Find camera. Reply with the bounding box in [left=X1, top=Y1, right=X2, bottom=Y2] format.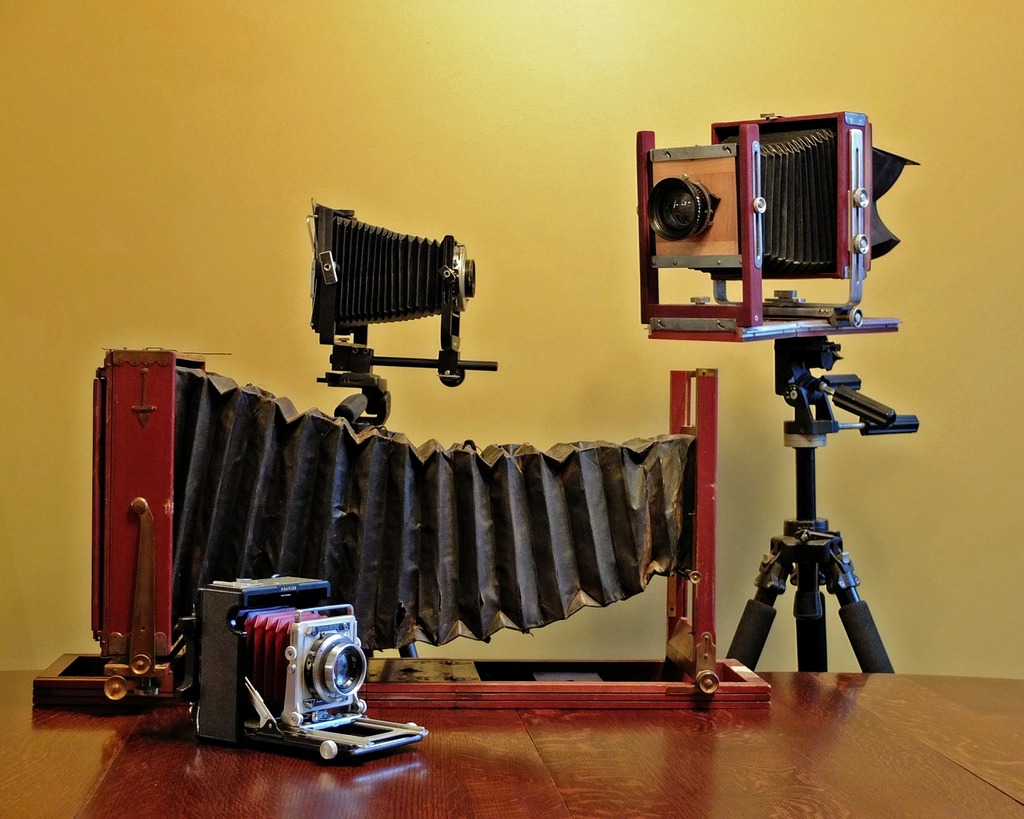
[left=191, top=567, right=426, bottom=772].
